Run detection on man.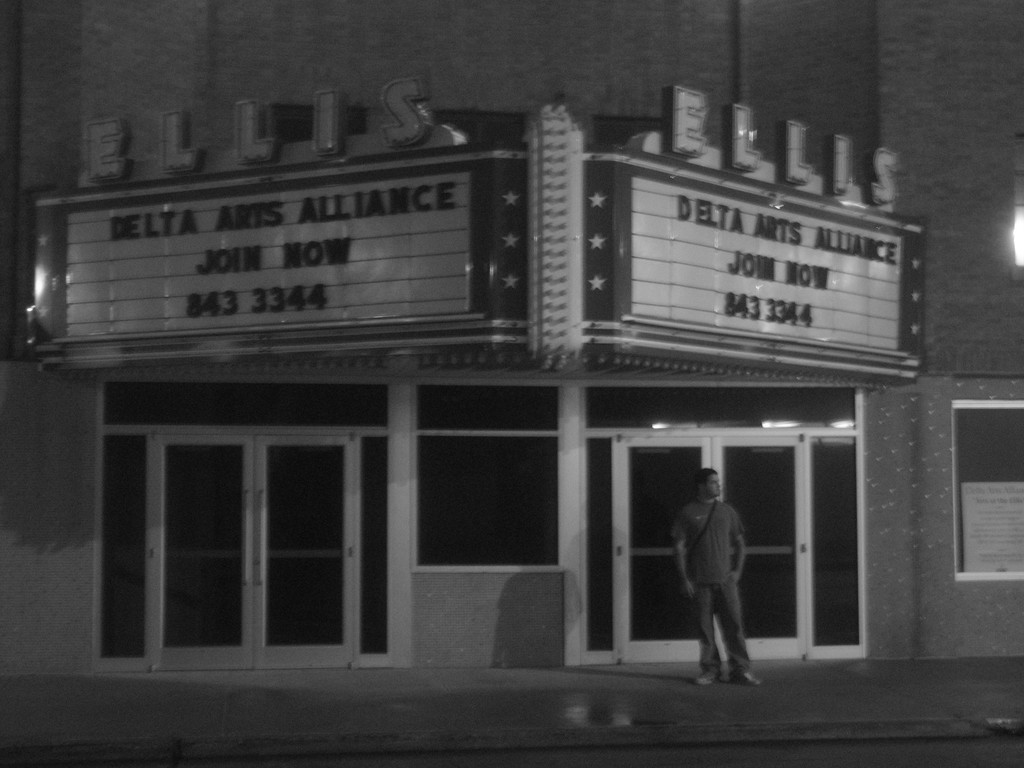
Result: <bbox>668, 468, 764, 693</bbox>.
